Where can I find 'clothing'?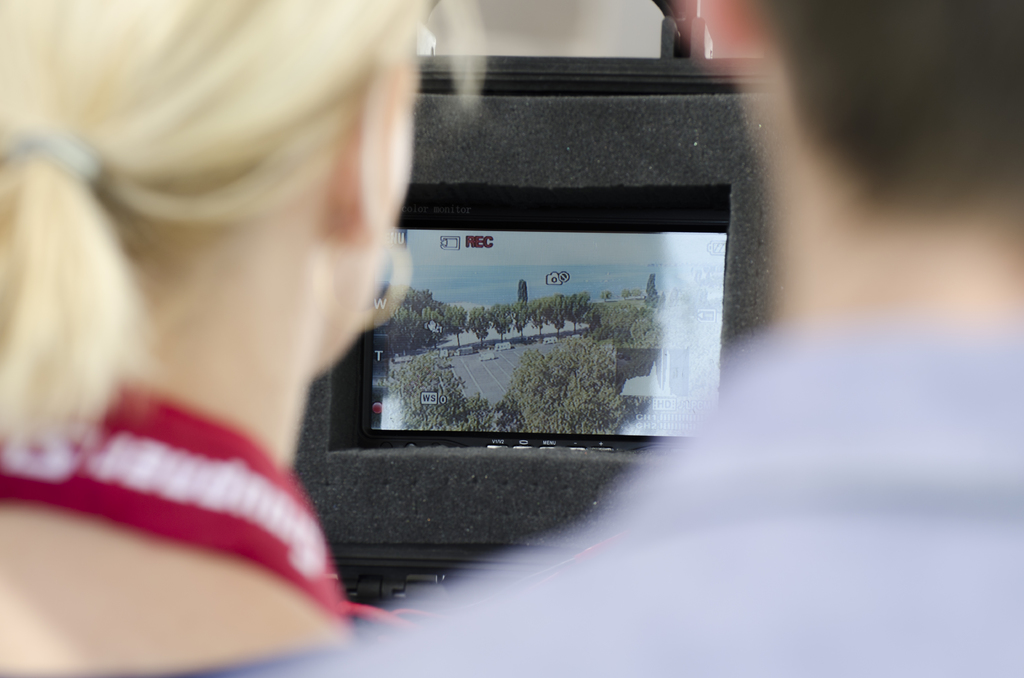
You can find it at x1=242, y1=316, x2=1023, y2=677.
